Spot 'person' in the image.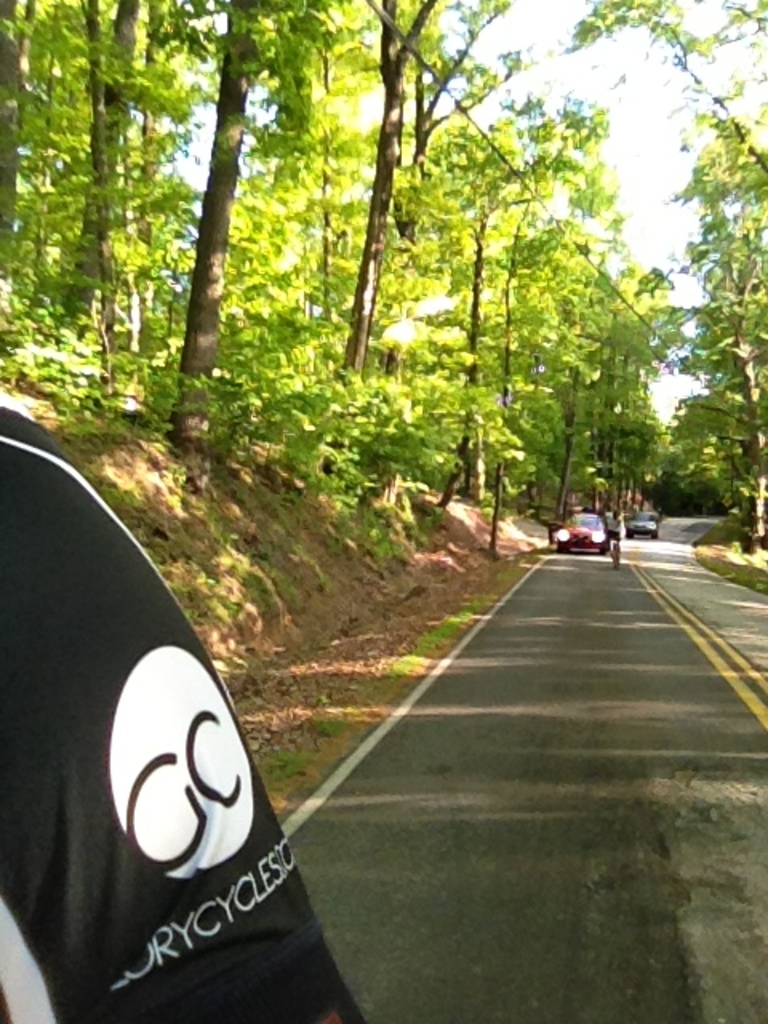
'person' found at region(606, 510, 626, 550).
